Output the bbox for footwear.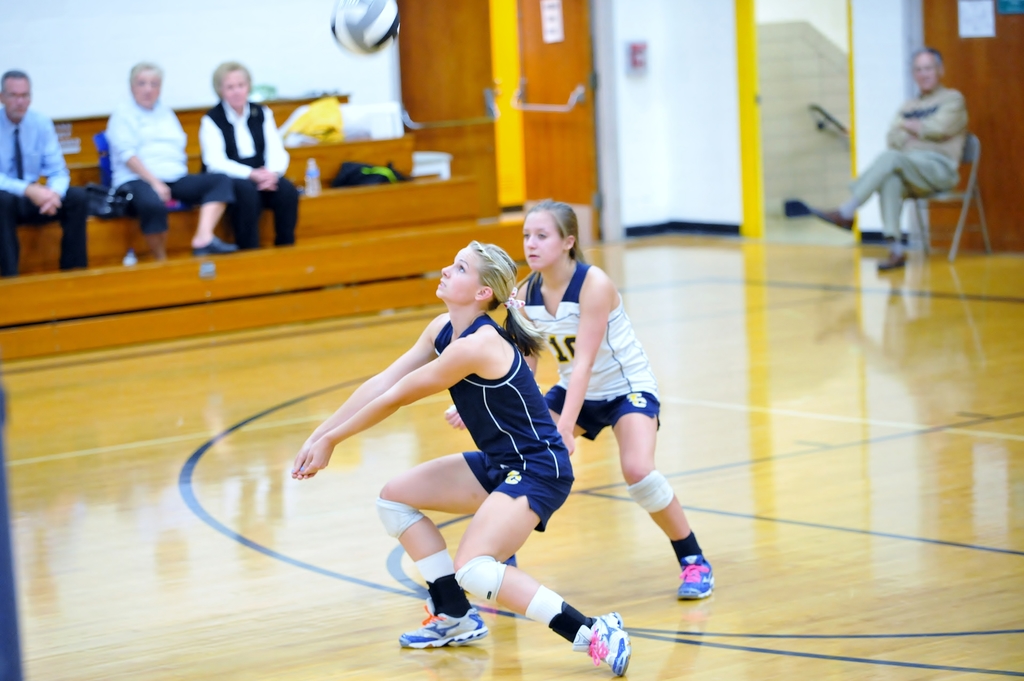
x1=399, y1=607, x2=488, y2=652.
